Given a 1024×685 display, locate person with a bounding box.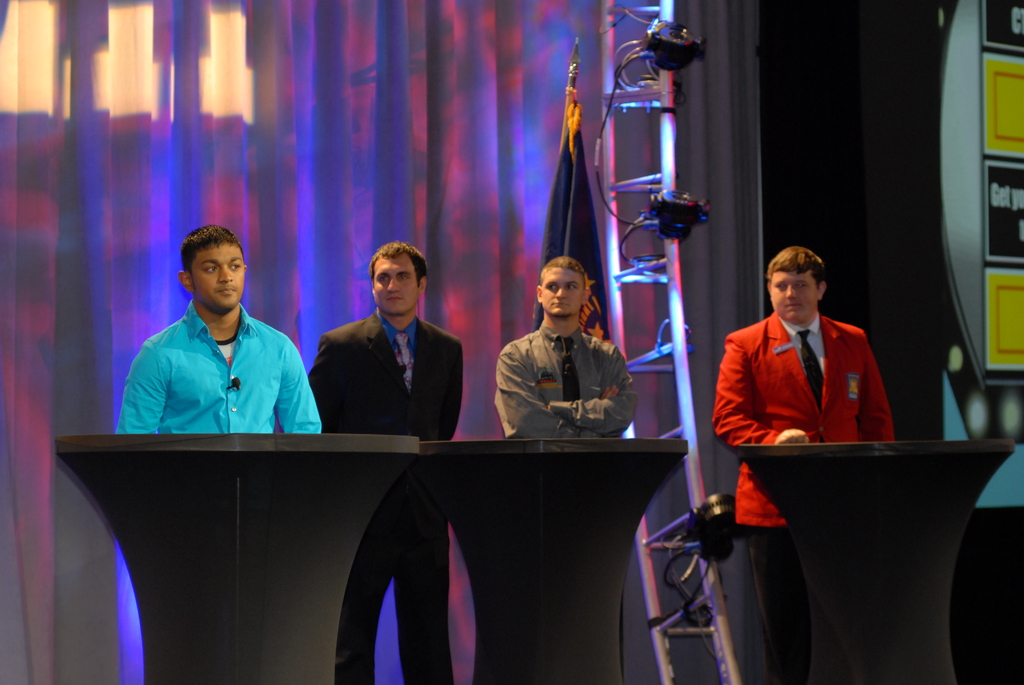
Located: bbox=[714, 245, 897, 682].
